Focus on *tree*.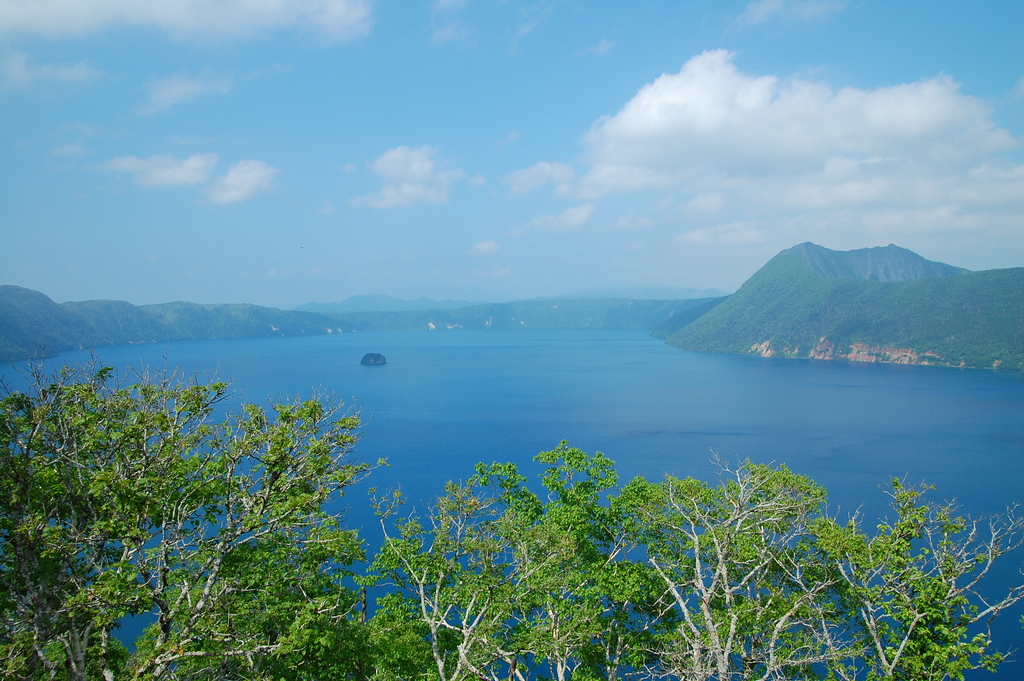
Focused at (left=786, top=477, right=1023, bottom=680).
